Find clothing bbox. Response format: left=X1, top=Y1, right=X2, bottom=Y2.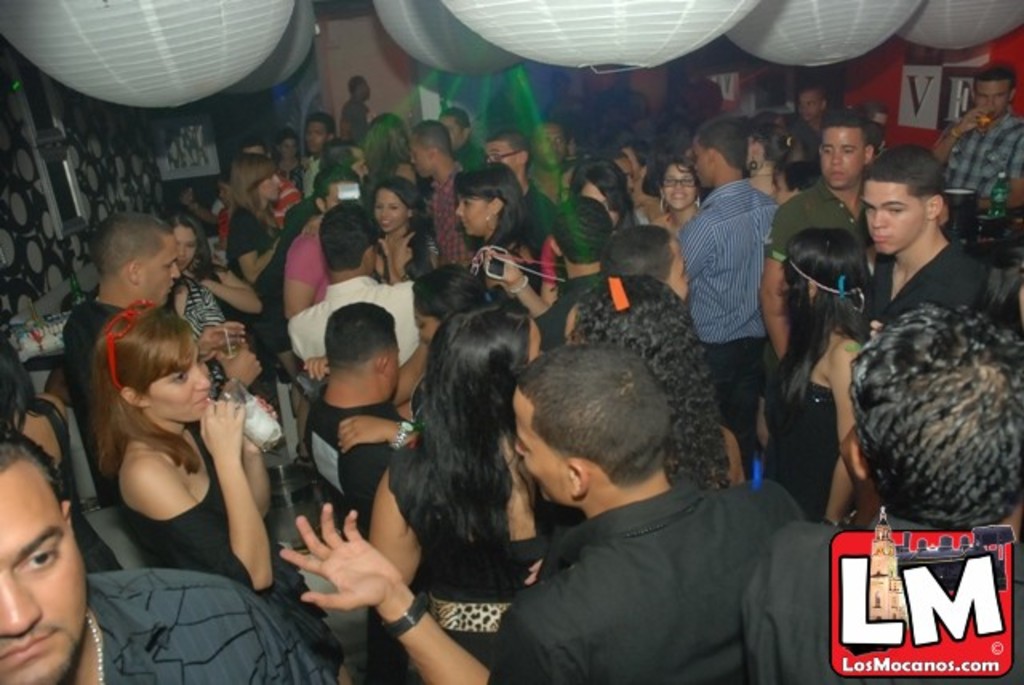
left=946, top=110, right=1022, bottom=205.
